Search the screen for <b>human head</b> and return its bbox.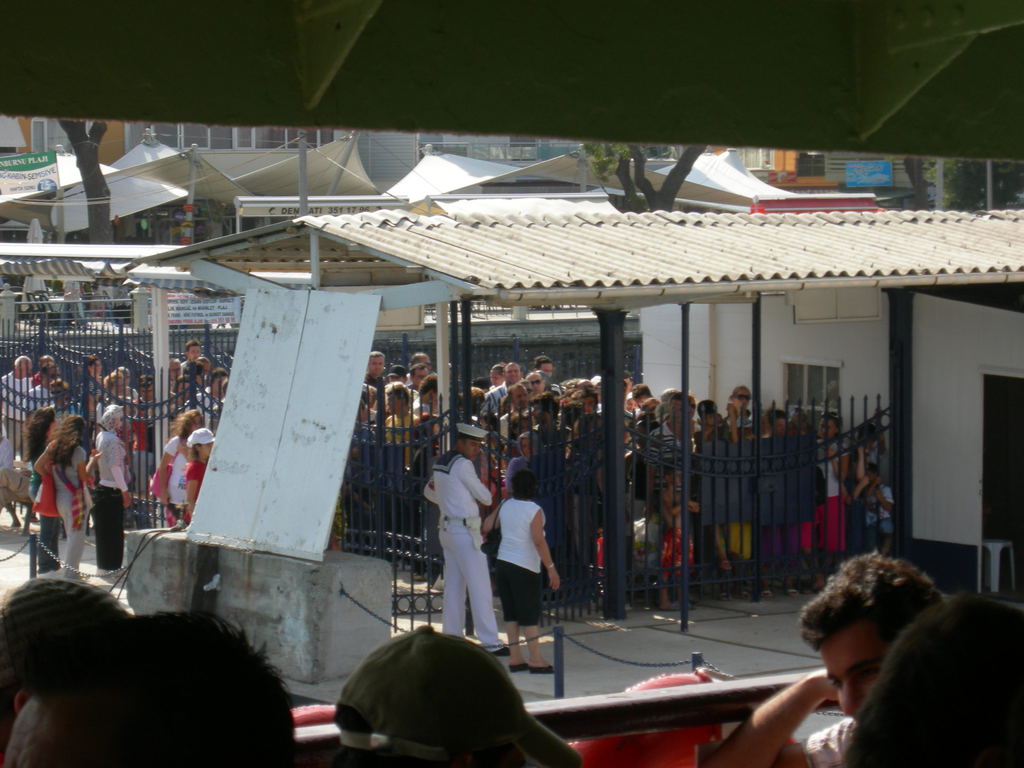
Found: 454/422/488/463.
